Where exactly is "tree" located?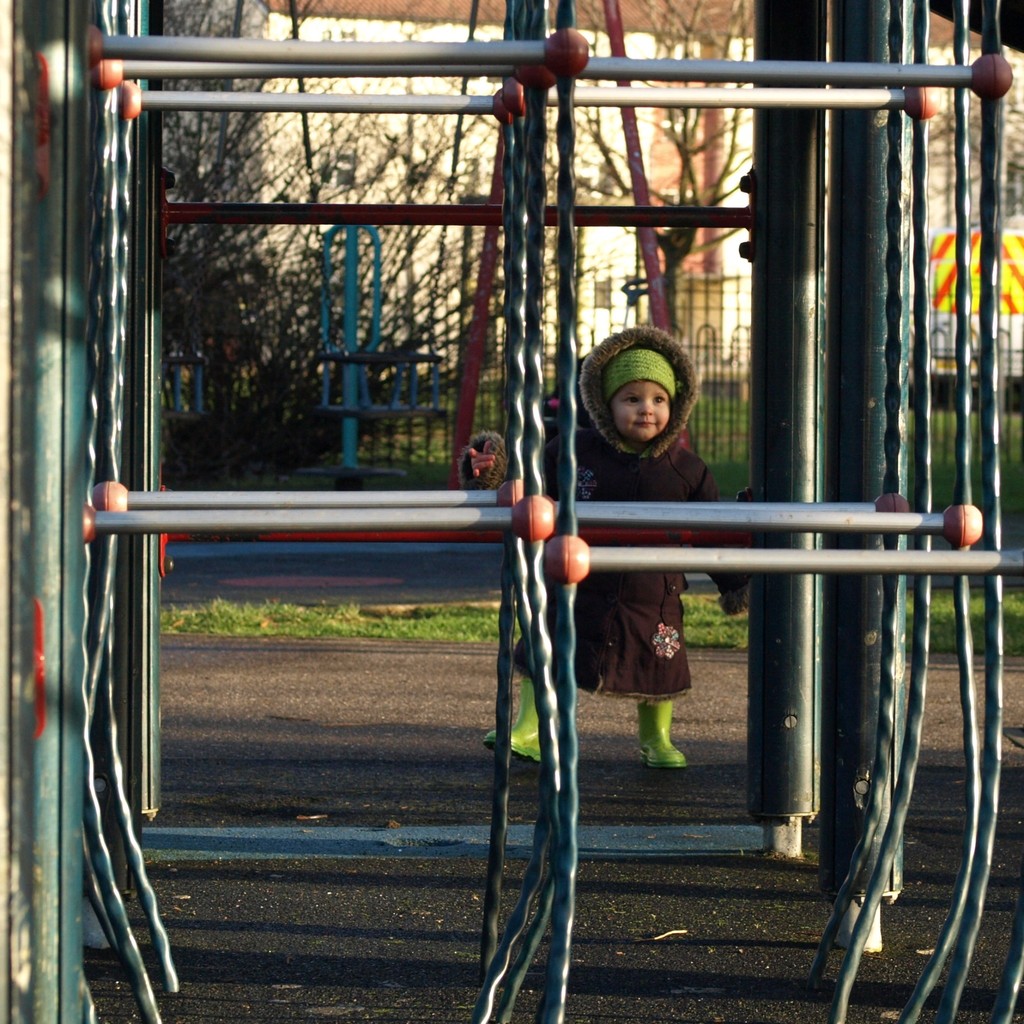
Its bounding box is (x1=134, y1=0, x2=756, y2=465).
